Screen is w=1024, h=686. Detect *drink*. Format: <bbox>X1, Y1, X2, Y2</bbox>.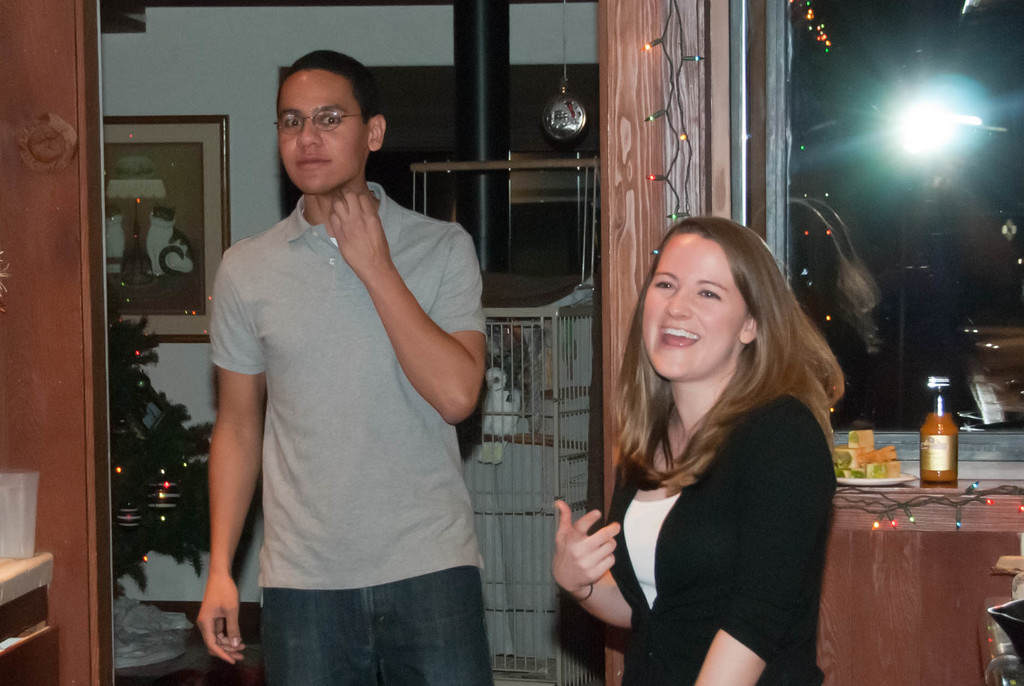
<bbox>914, 373, 963, 484</bbox>.
